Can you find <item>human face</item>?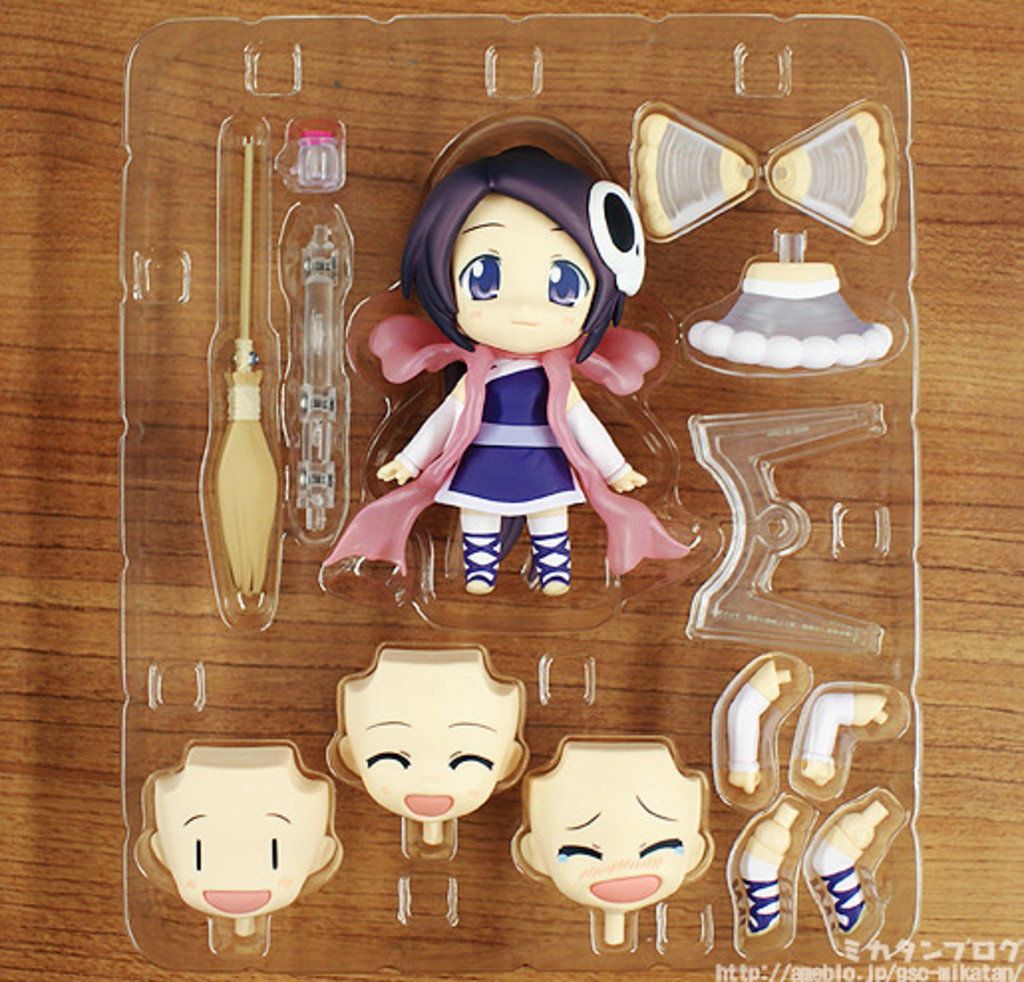
Yes, bounding box: <box>531,761,702,910</box>.
